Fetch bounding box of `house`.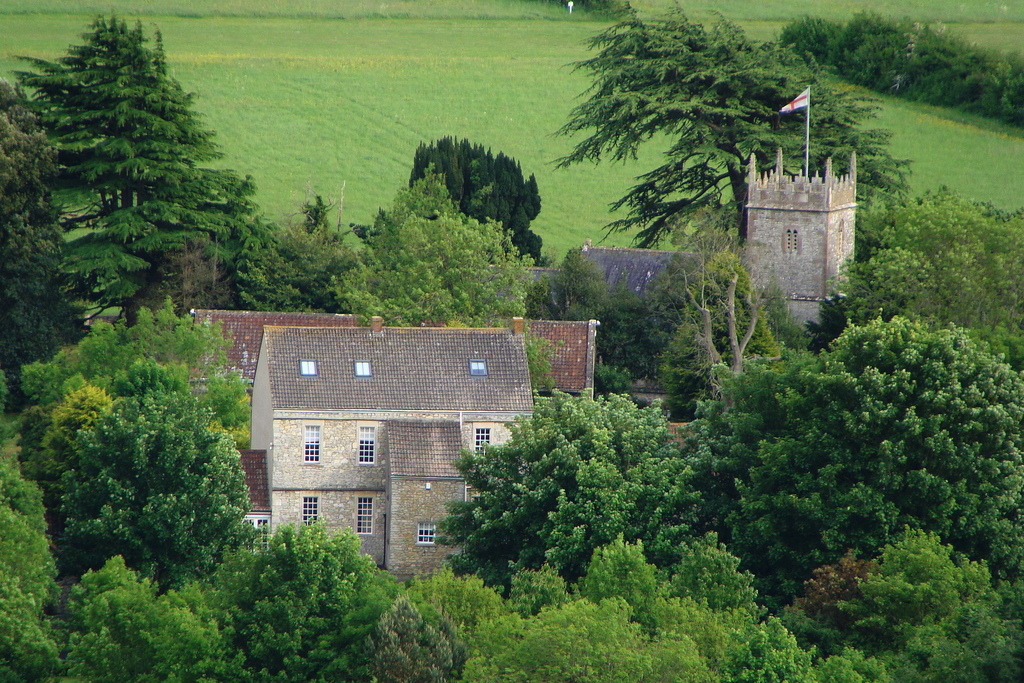
Bbox: rect(515, 248, 714, 398).
